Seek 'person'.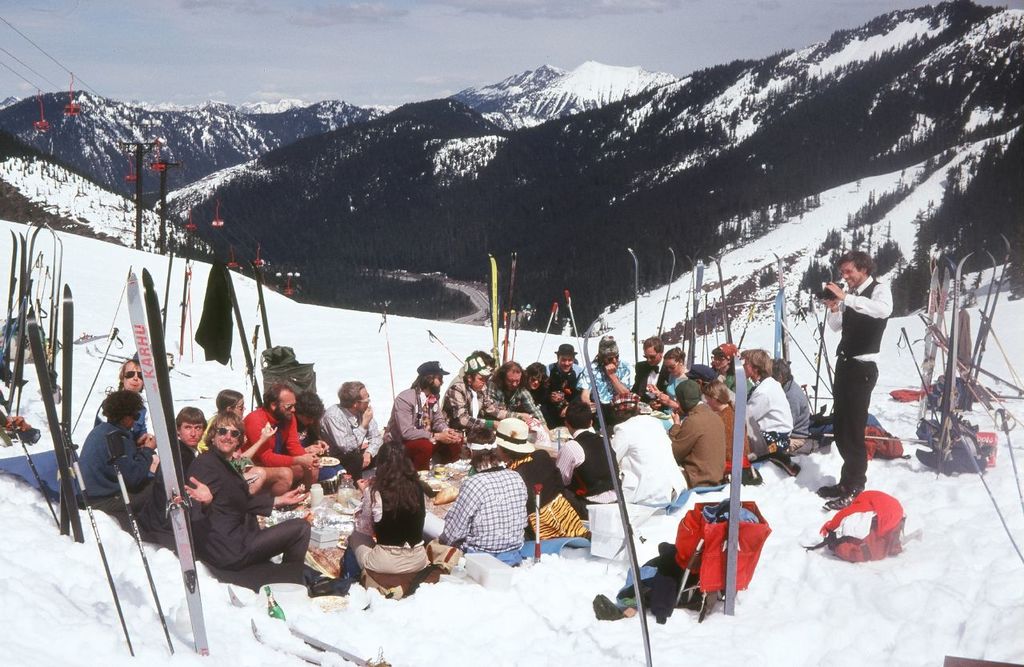
[183,417,315,581].
